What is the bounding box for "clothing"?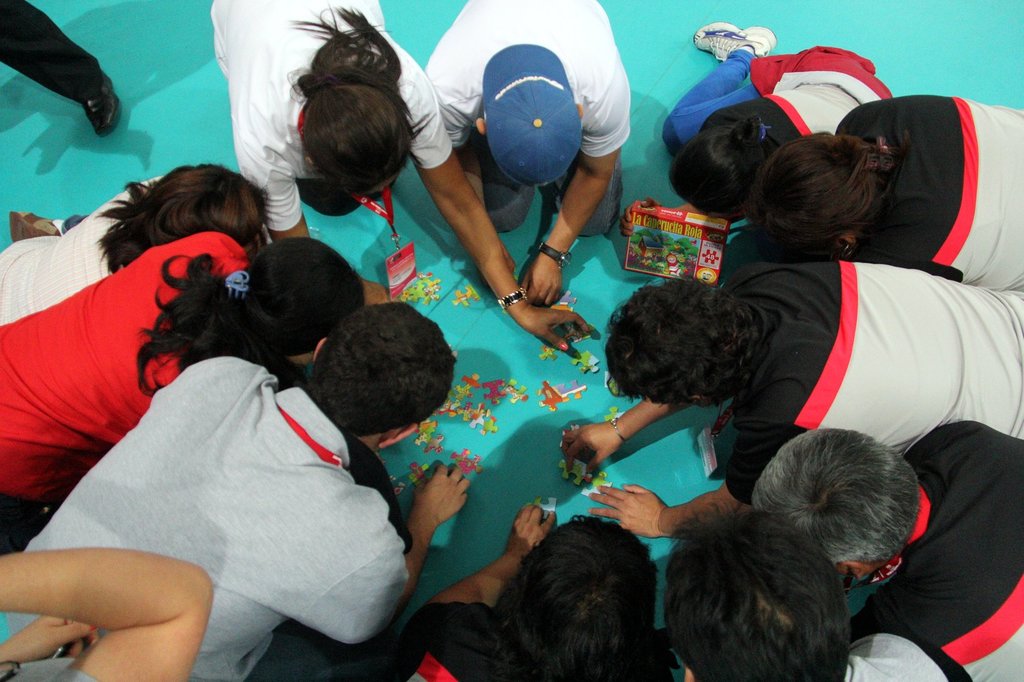
box=[722, 258, 1023, 504].
